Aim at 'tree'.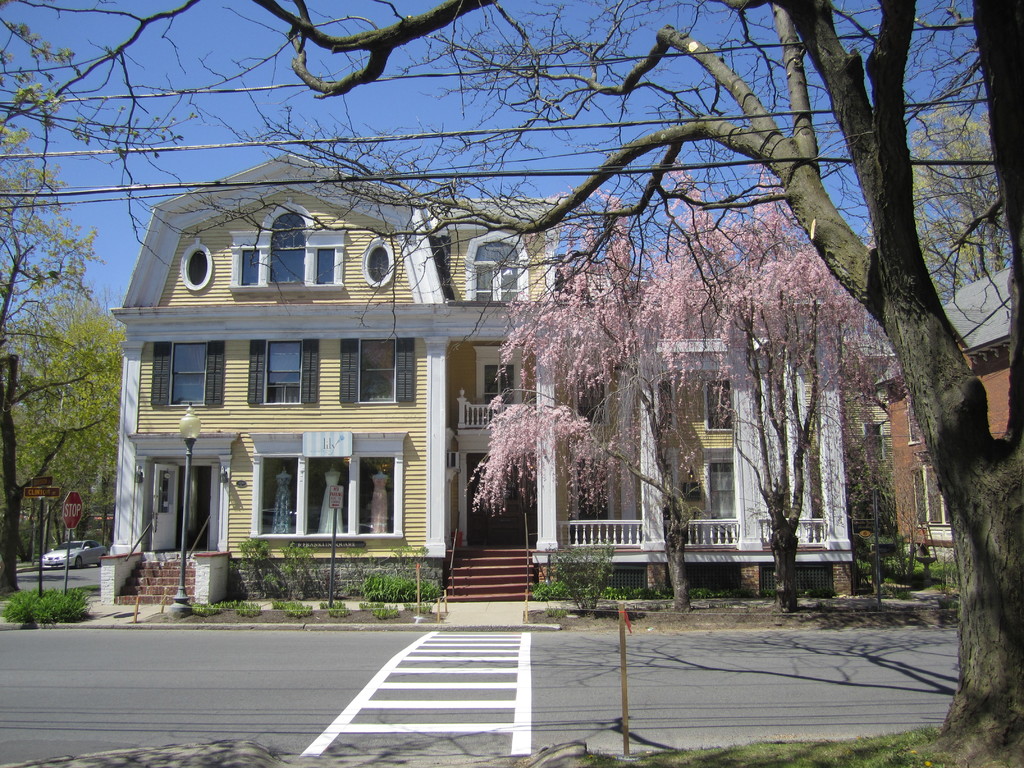
Aimed at bbox(107, 20, 999, 634).
